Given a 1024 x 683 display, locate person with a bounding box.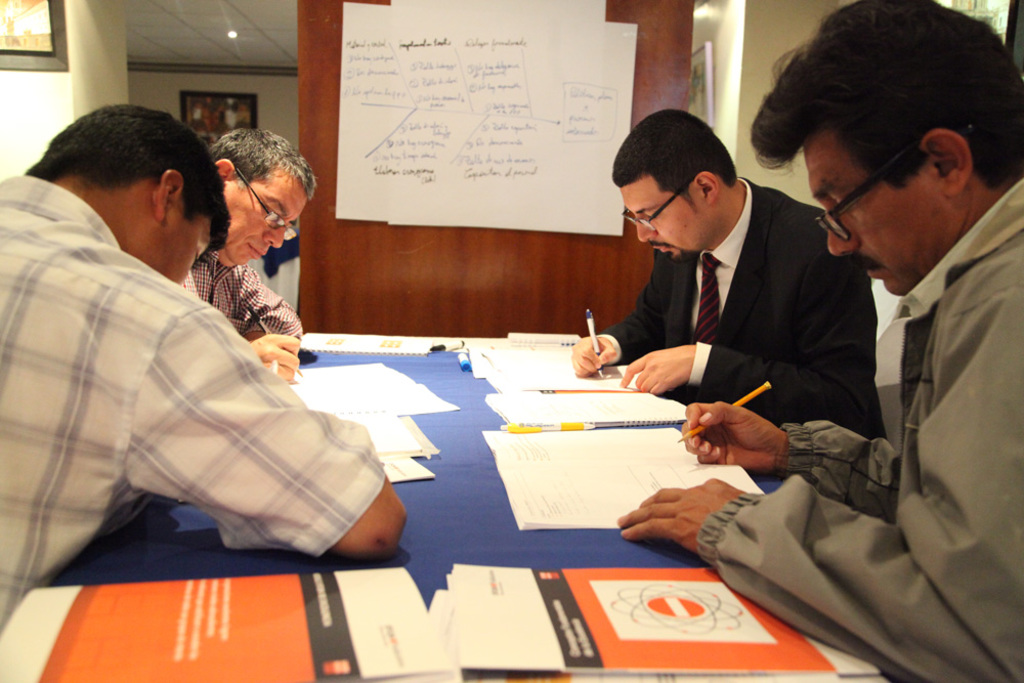
Located: bbox(617, 0, 1023, 682).
